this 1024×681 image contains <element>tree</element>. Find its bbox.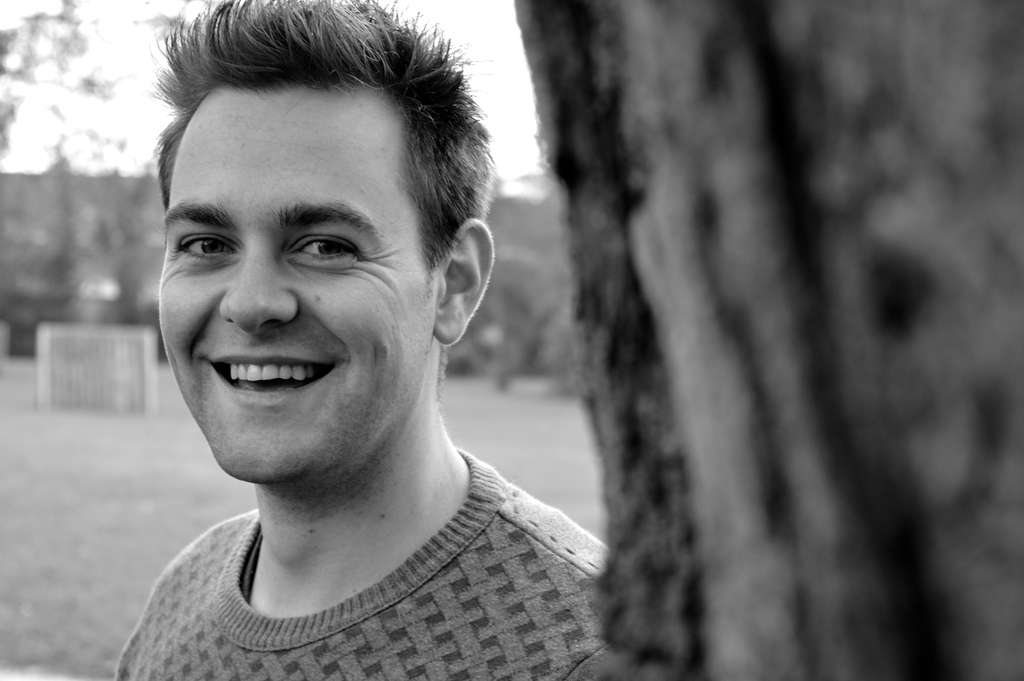
bbox=(513, 0, 1023, 680).
